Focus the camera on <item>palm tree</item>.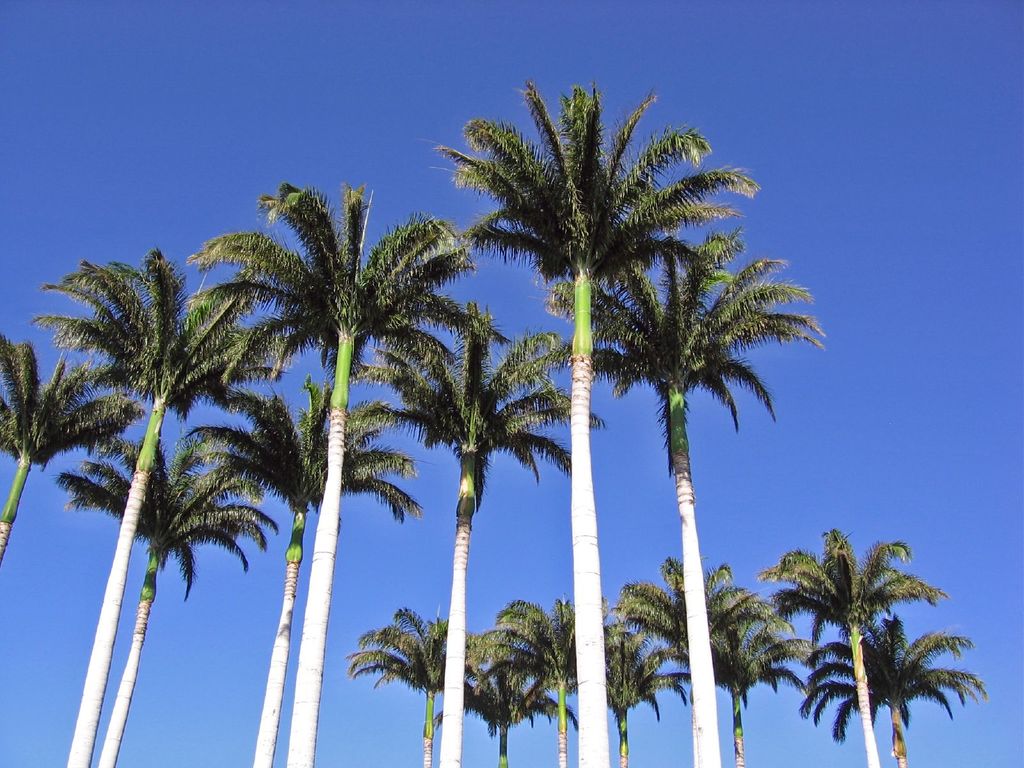
Focus region: detection(371, 308, 574, 758).
